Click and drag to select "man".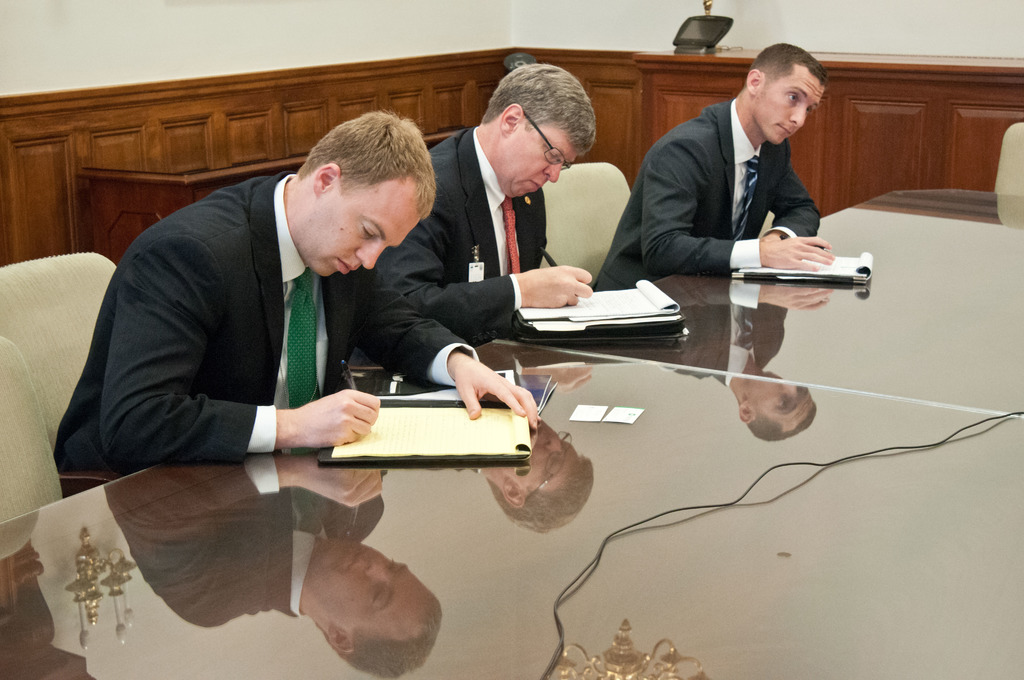
Selection: 382:61:596:349.
